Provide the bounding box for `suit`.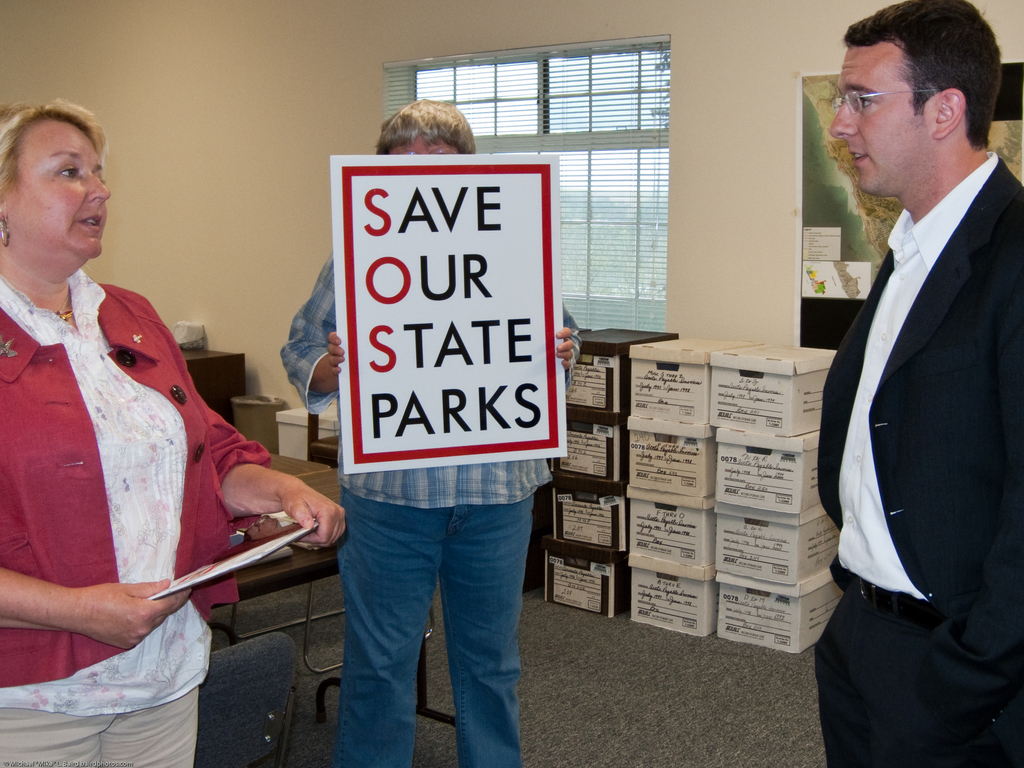
(left=796, top=46, right=1023, bottom=738).
